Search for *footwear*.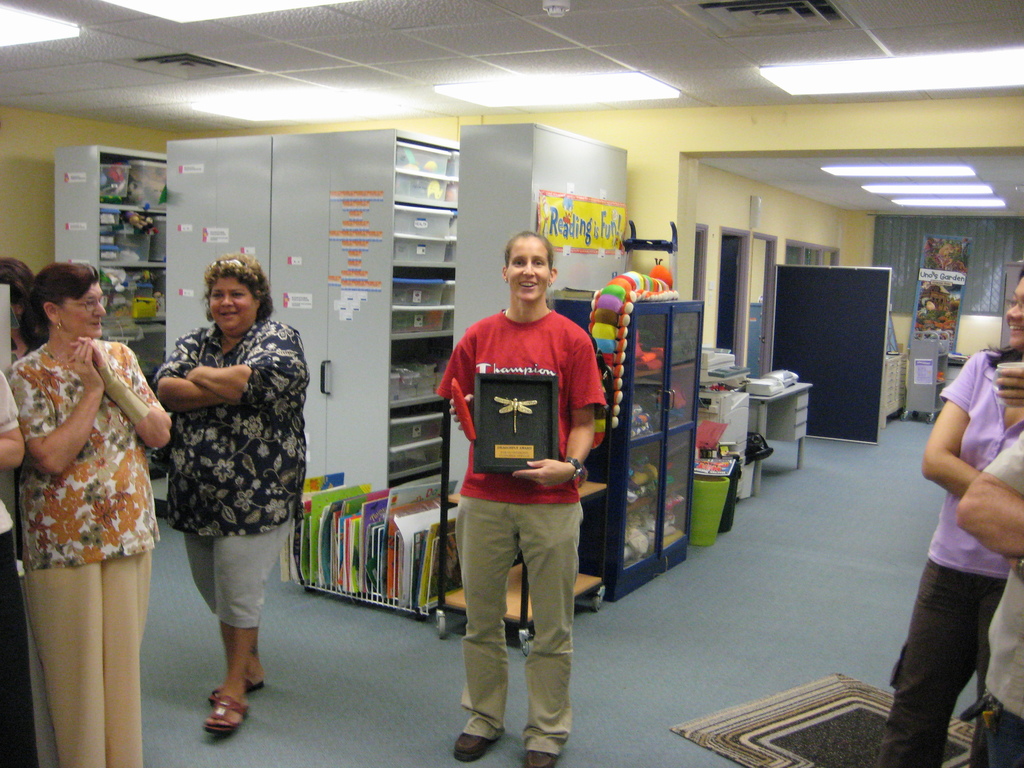
Found at x1=456 y1=708 x2=505 y2=764.
